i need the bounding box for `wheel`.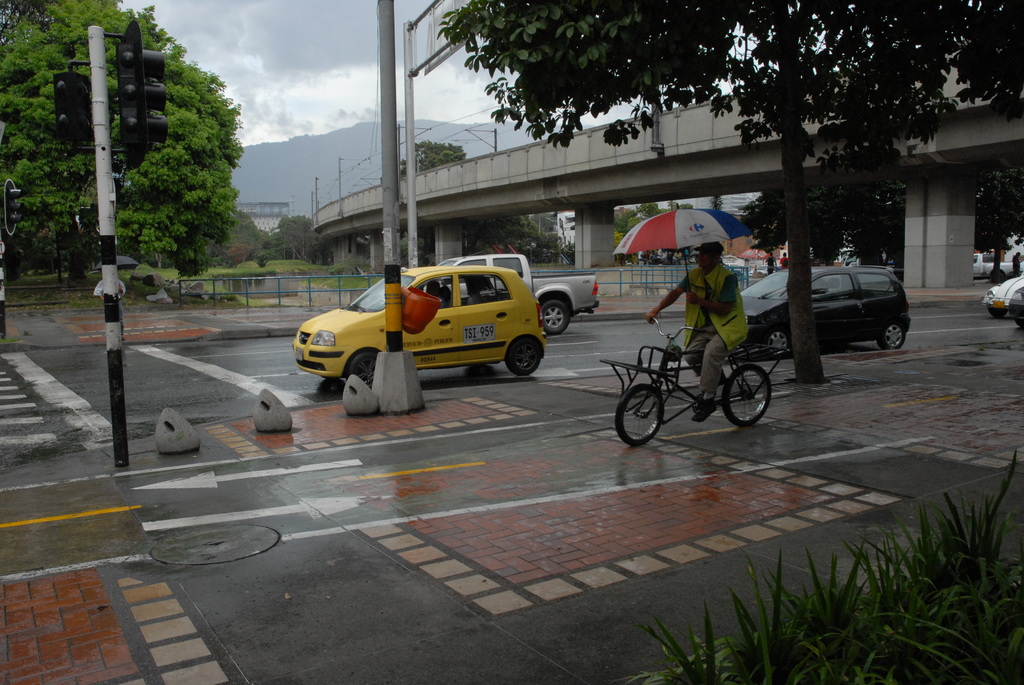
Here it is: bbox=[985, 305, 1007, 317].
